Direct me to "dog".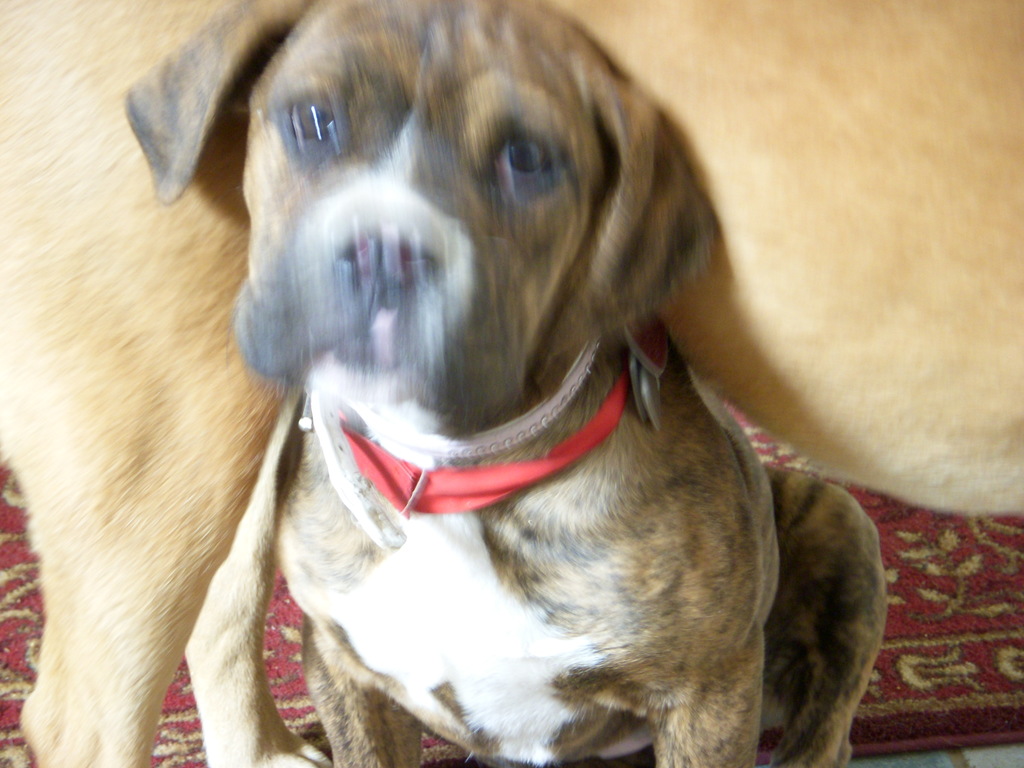
Direction: bbox=(125, 0, 888, 767).
